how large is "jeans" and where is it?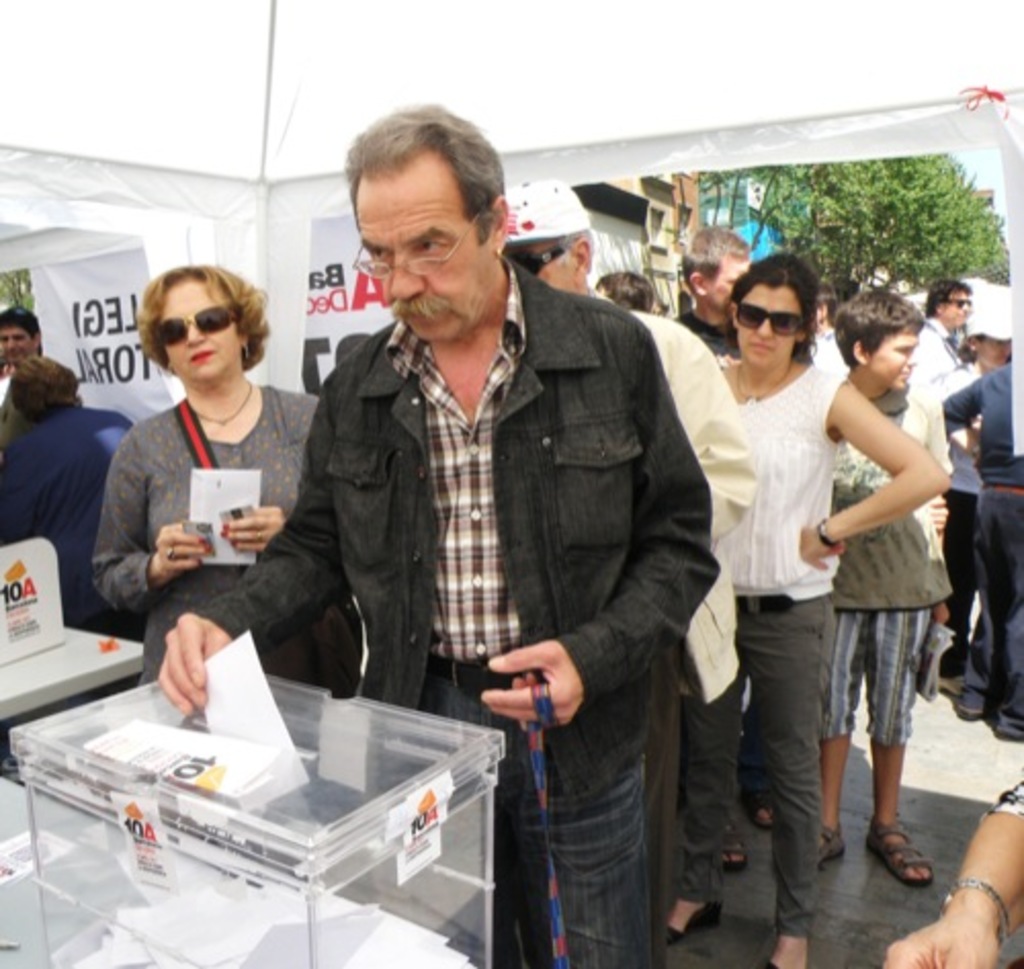
Bounding box: 362 660 655 967.
